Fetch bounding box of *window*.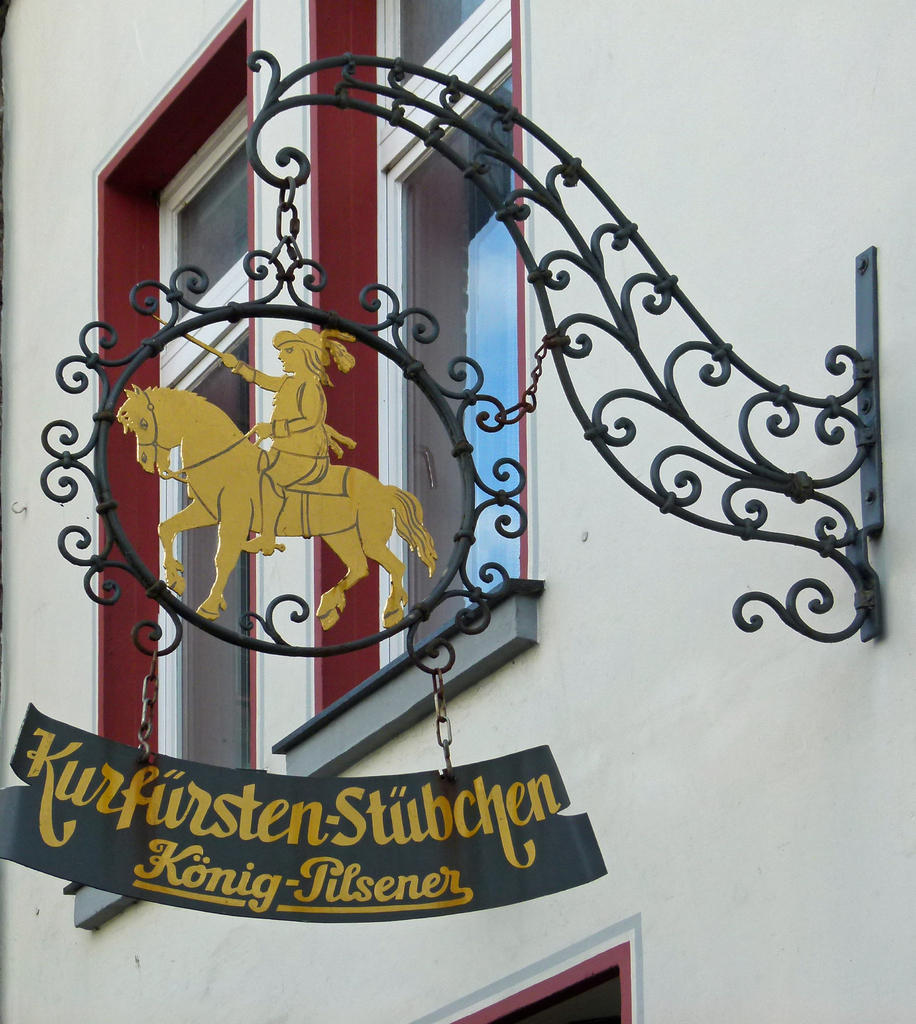
Bbox: [139,84,258,854].
